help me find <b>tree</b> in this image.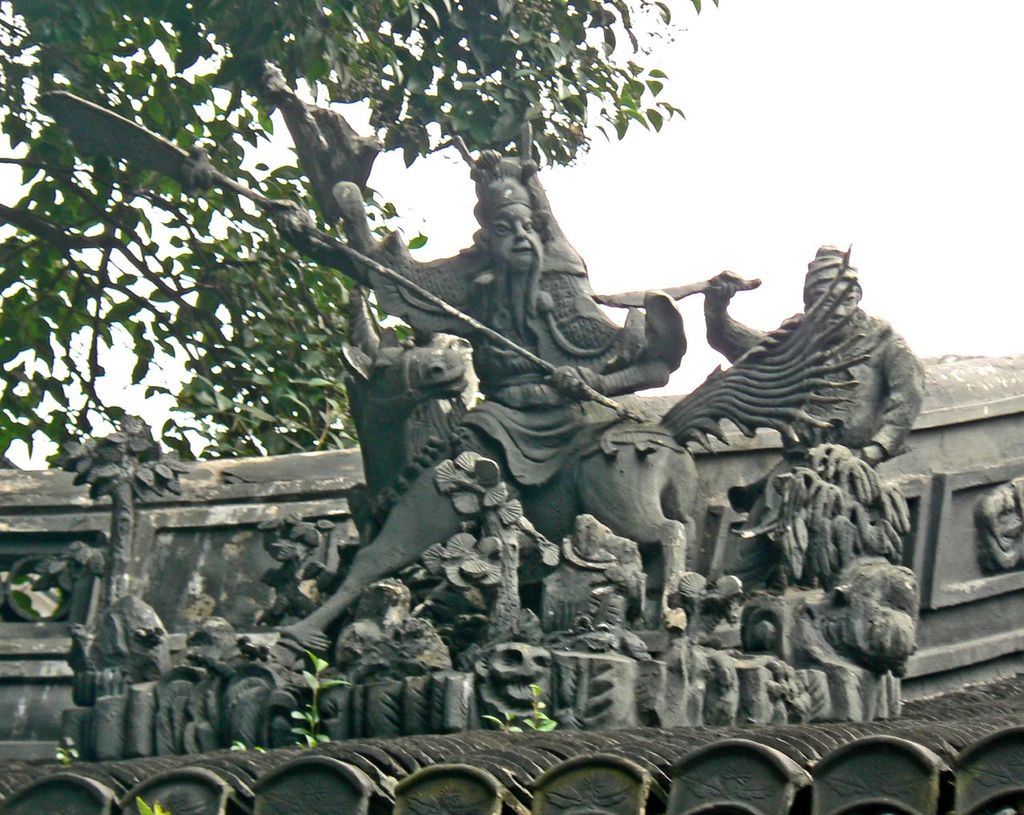
Found it: (x1=0, y1=0, x2=721, y2=465).
